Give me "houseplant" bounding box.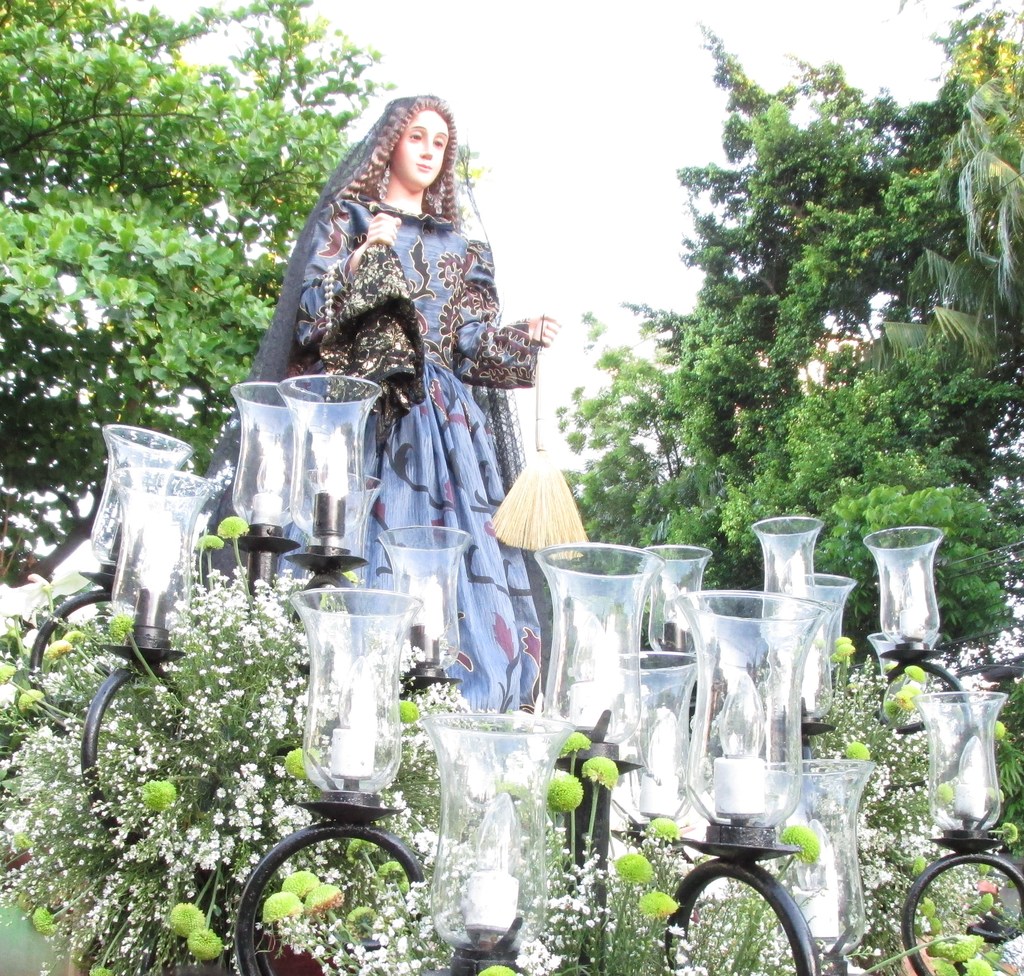
[0, 494, 1023, 975].
